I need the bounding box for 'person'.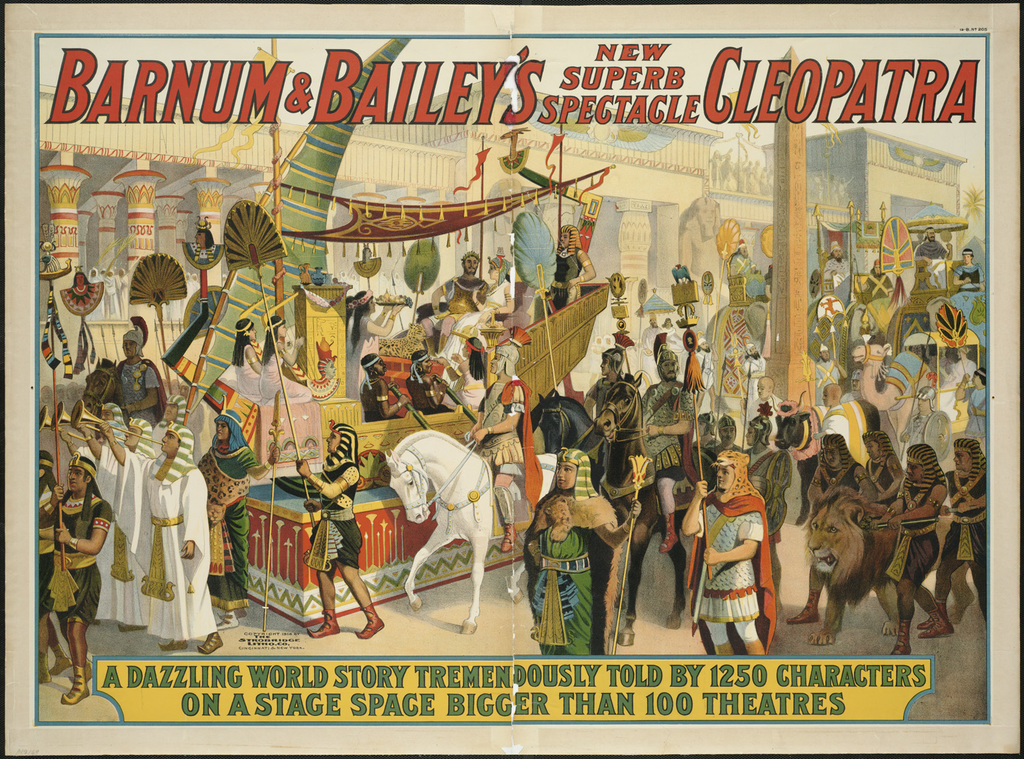
Here it is: 581/345/627/436.
